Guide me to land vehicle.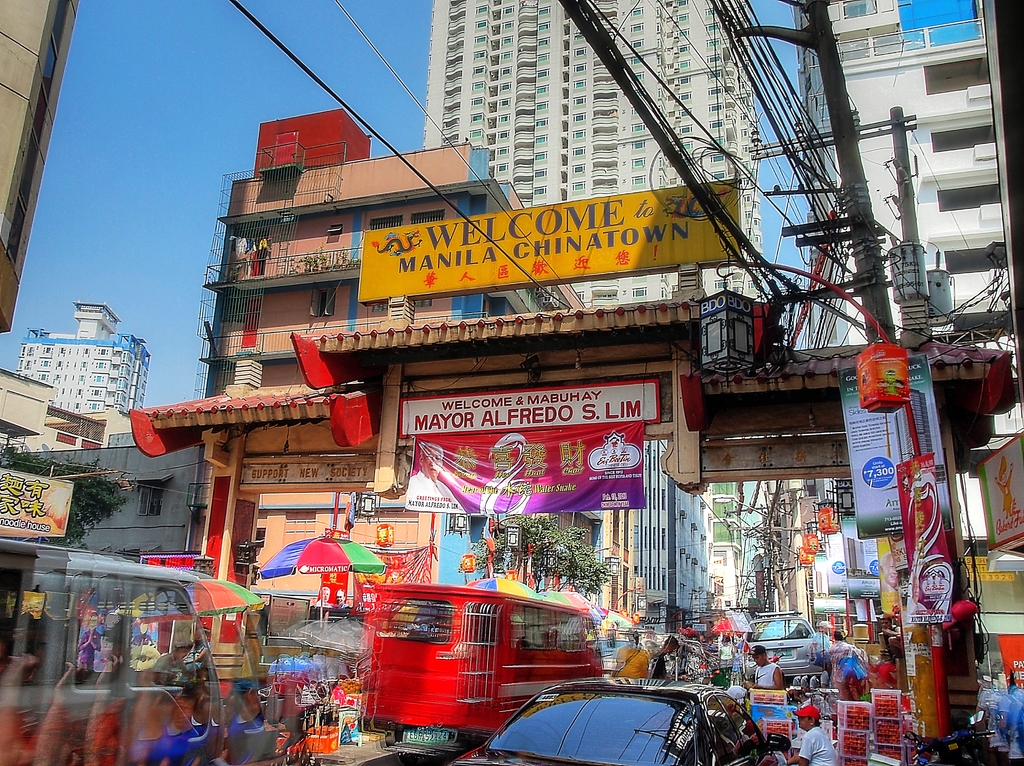
Guidance: <bbox>743, 610, 819, 681</bbox>.
